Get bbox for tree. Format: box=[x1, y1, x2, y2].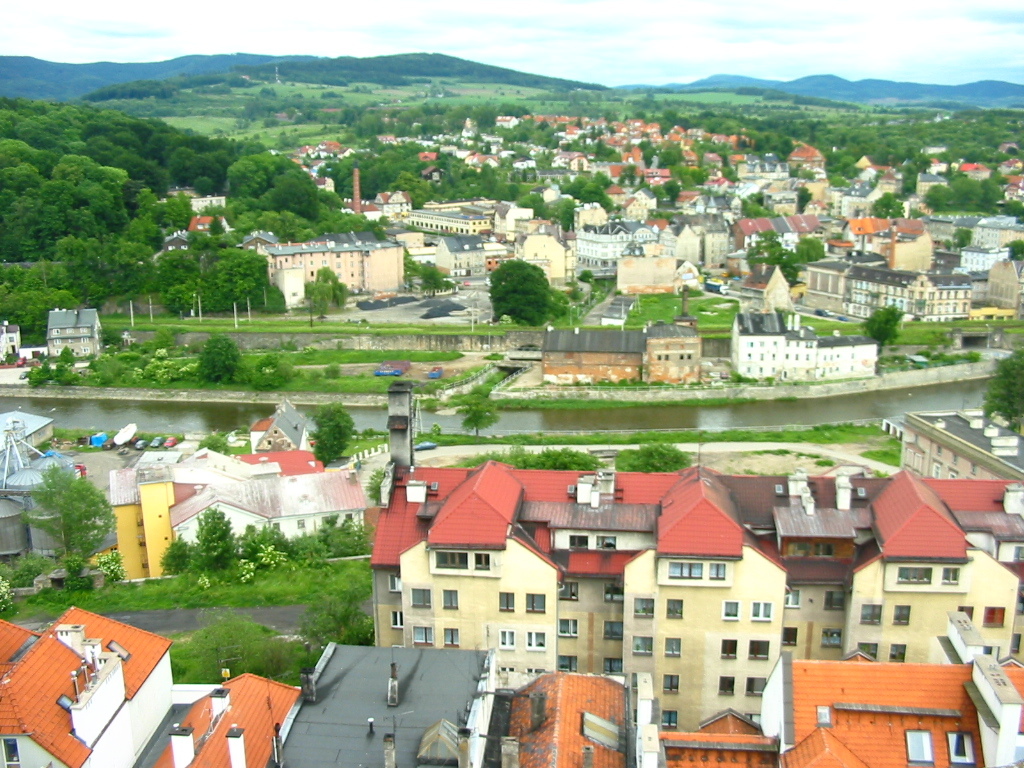
box=[300, 577, 373, 664].
